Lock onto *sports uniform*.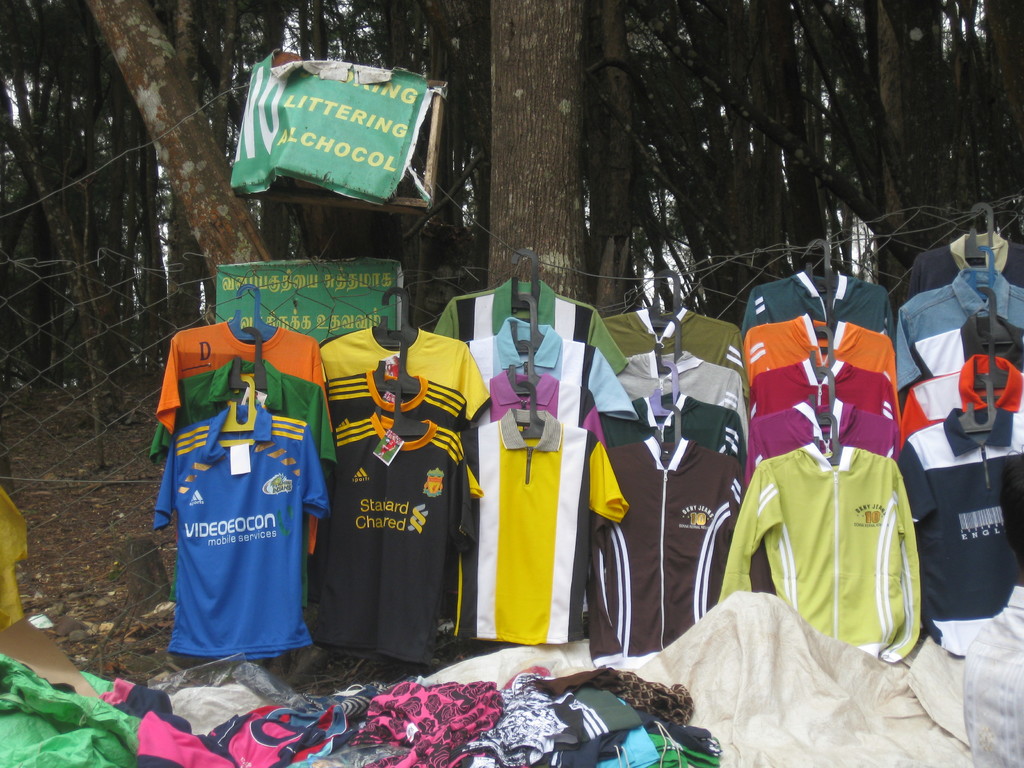
Locked: 740:267:899:345.
